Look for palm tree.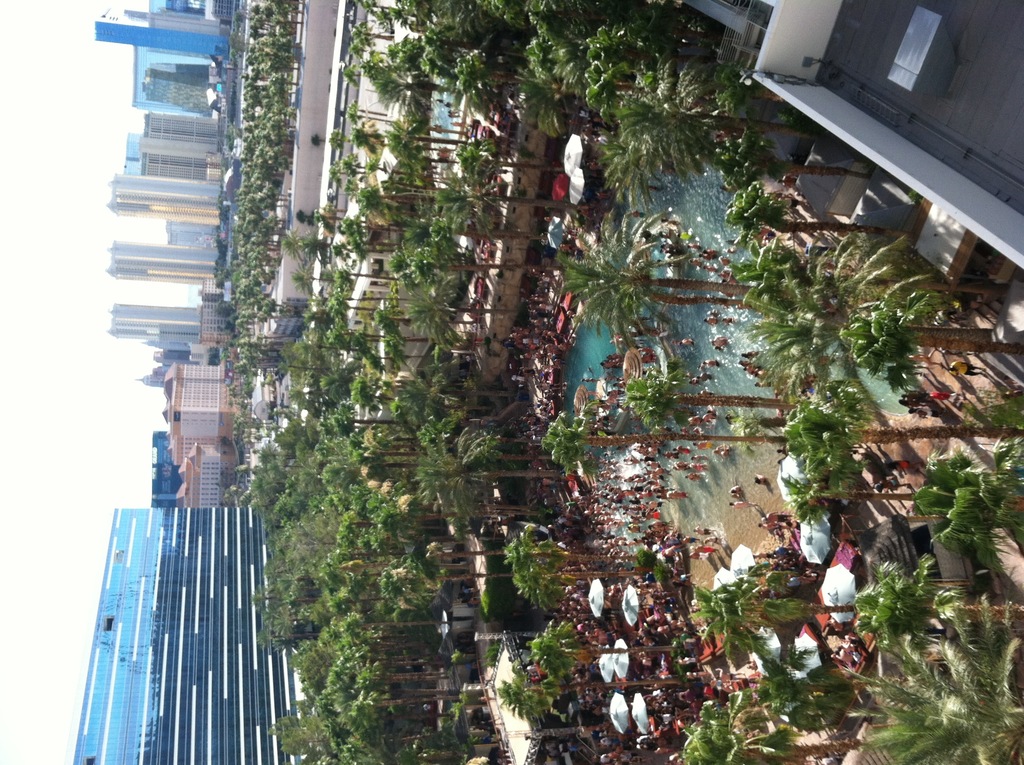
Found: Rect(866, 563, 993, 629).
